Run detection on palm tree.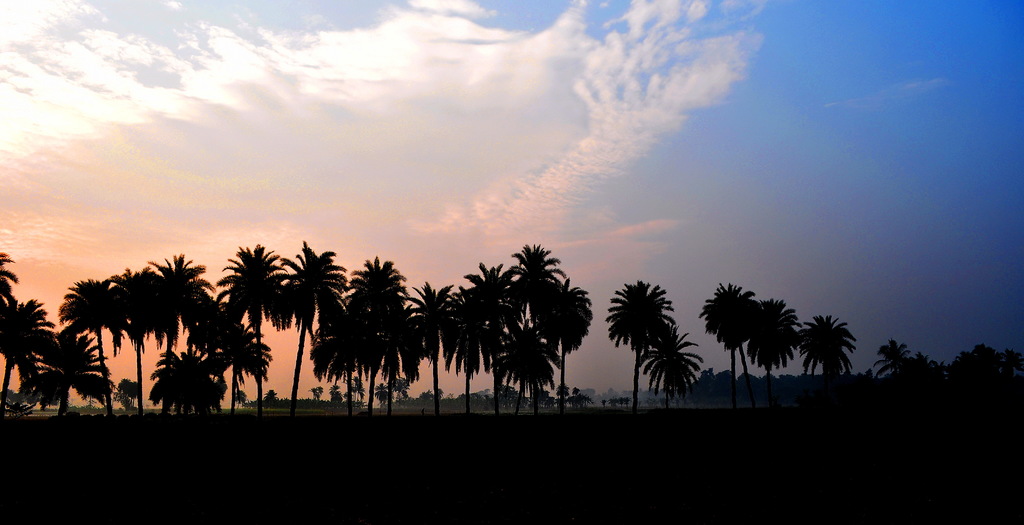
Result: [x1=232, y1=241, x2=280, y2=378].
